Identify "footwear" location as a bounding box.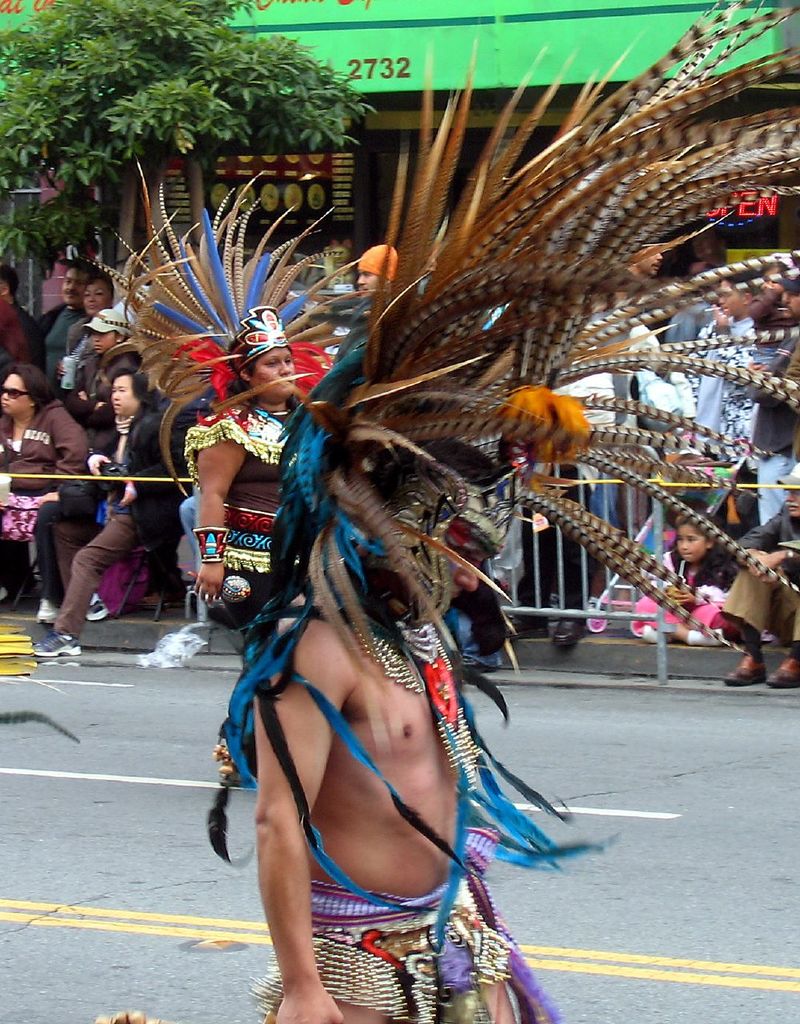
bbox=(461, 656, 500, 677).
